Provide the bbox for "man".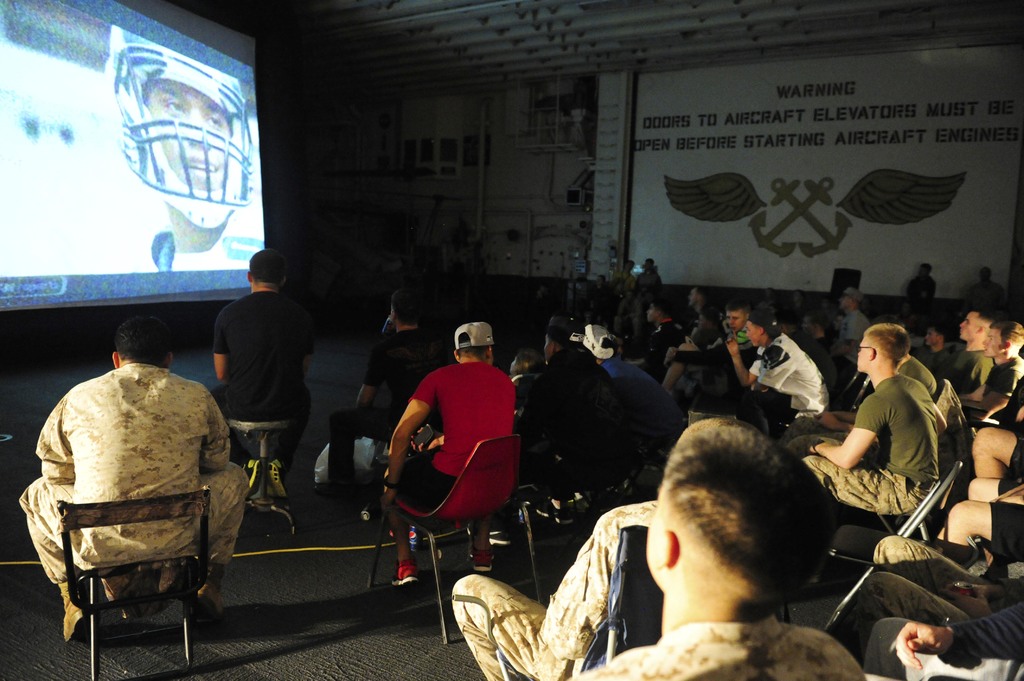
(x1=518, y1=323, x2=625, y2=501).
